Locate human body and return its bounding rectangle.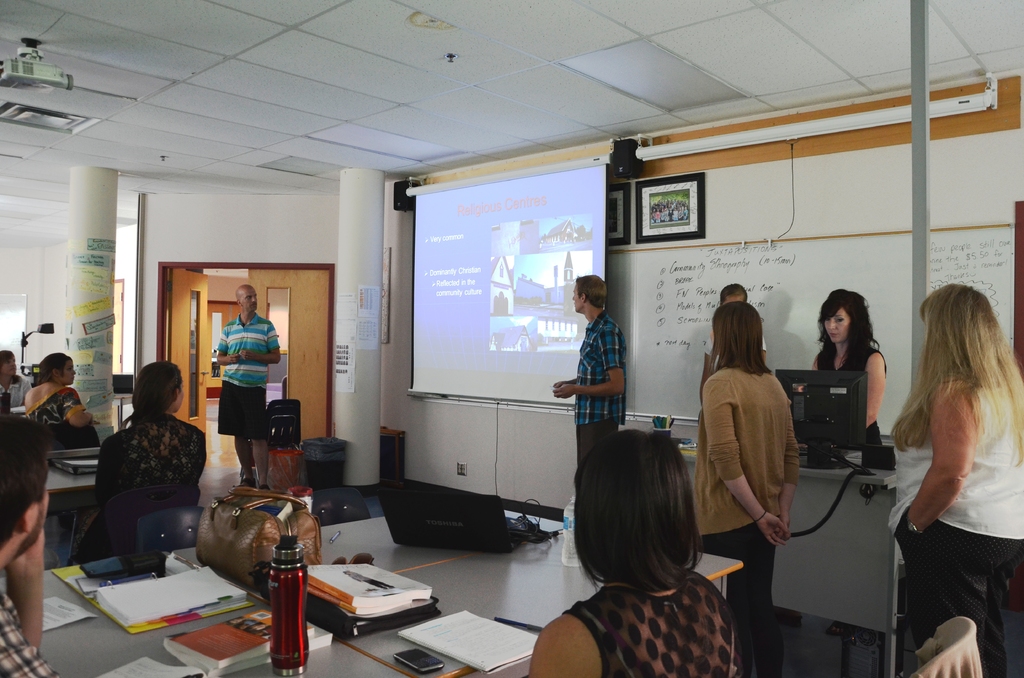
{"x1": 810, "y1": 344, "x2": 892, "y2": 455}.
